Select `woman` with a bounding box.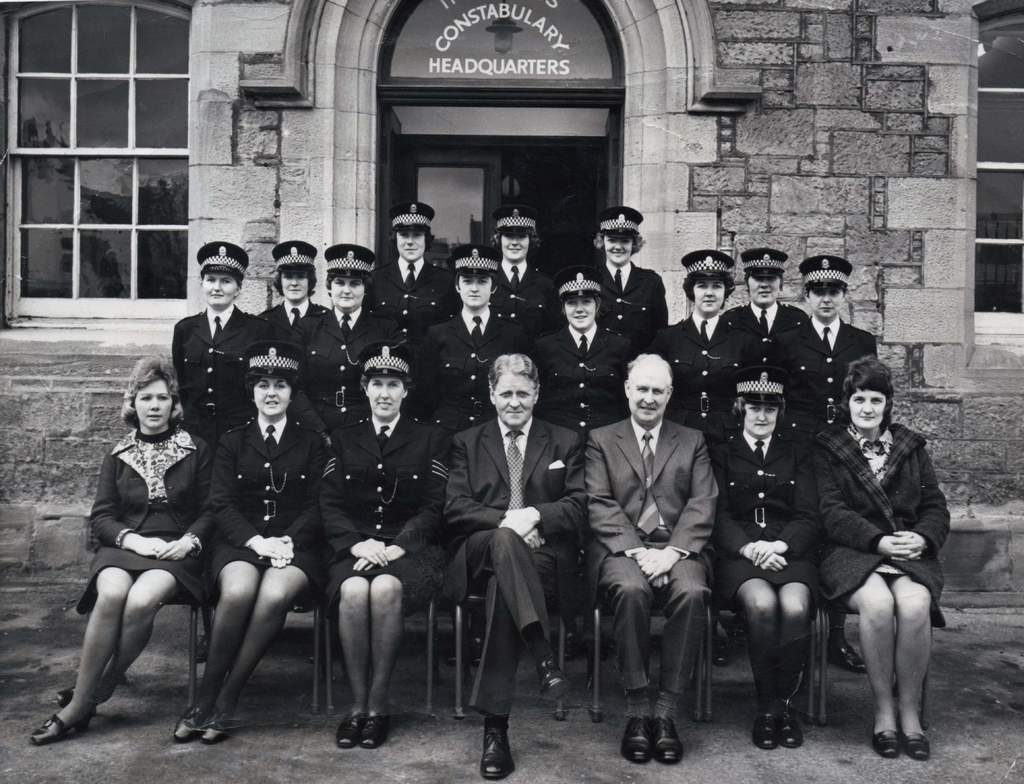
Rect(808, 329, 952, 771).
